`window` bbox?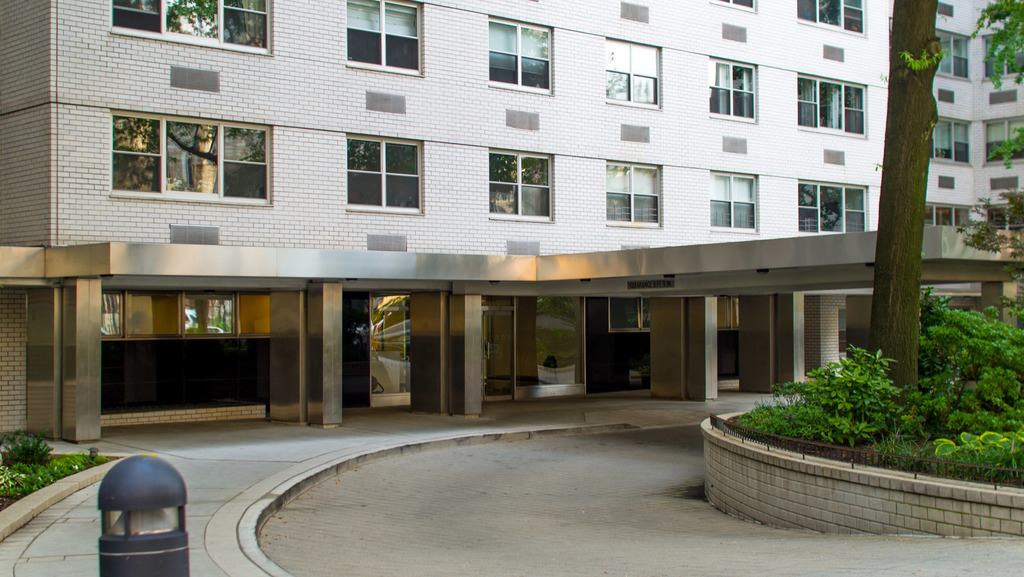
{"x1": 717, "y1": 169, "x2": 758, "y2": 227}
